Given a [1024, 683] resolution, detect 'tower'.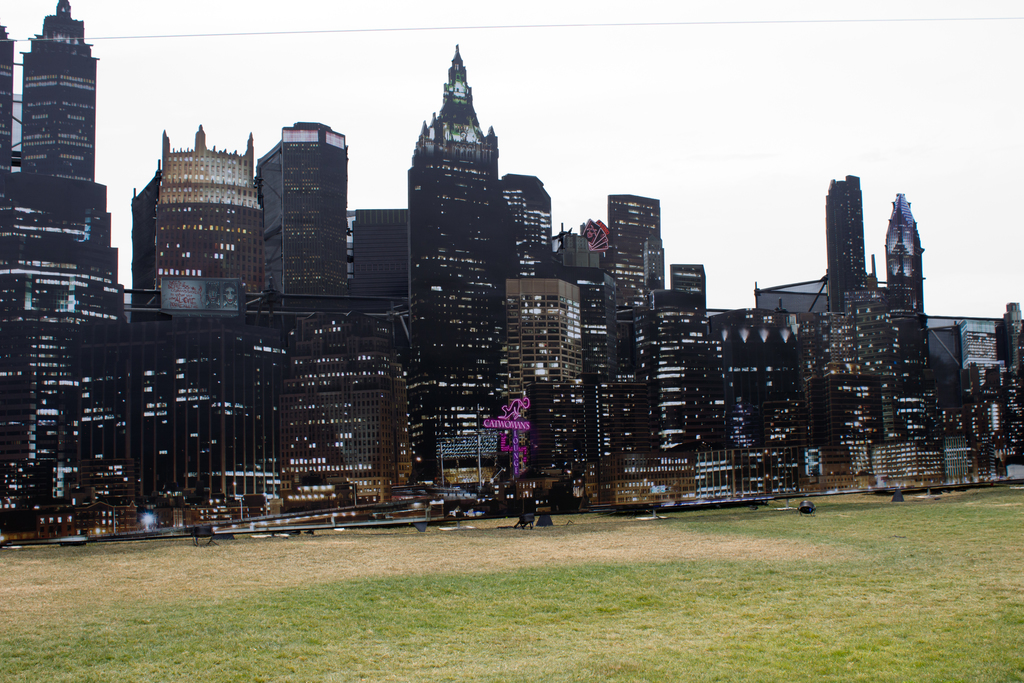
box(261, 125, 364, 304).
